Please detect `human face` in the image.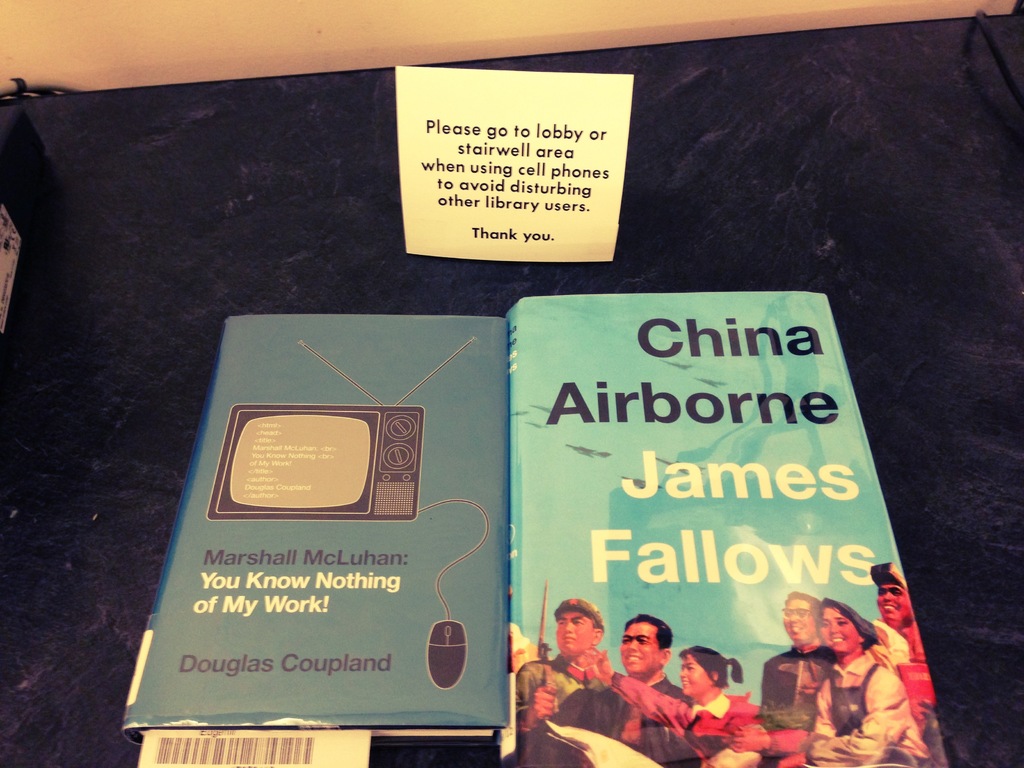
box(681, 655, 712, 696).
